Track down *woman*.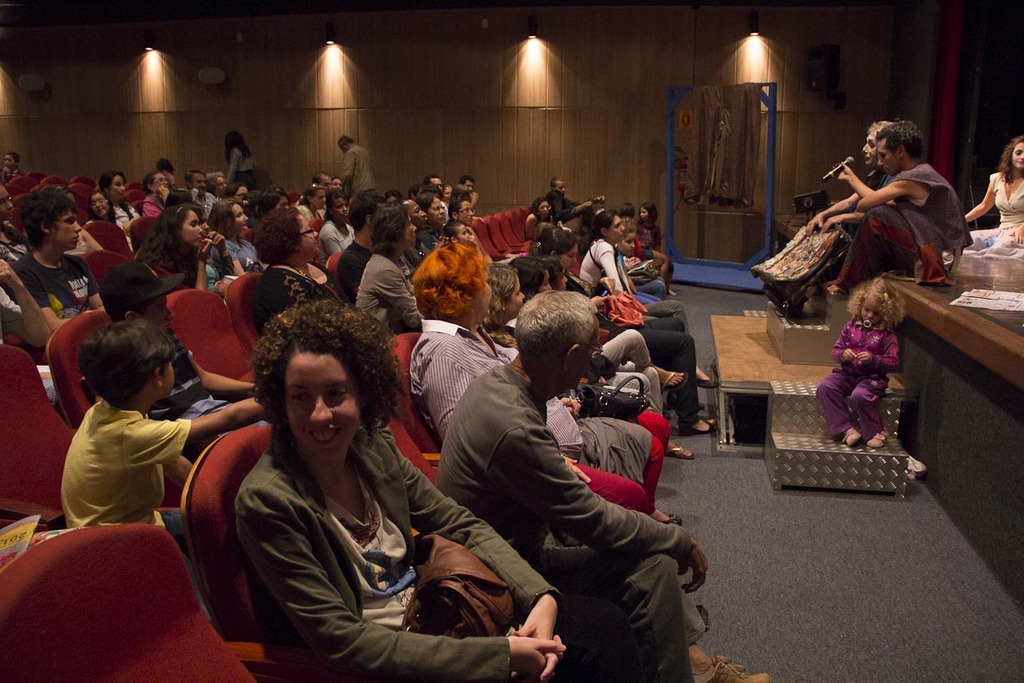
Tracked to (250,210,346,334).
